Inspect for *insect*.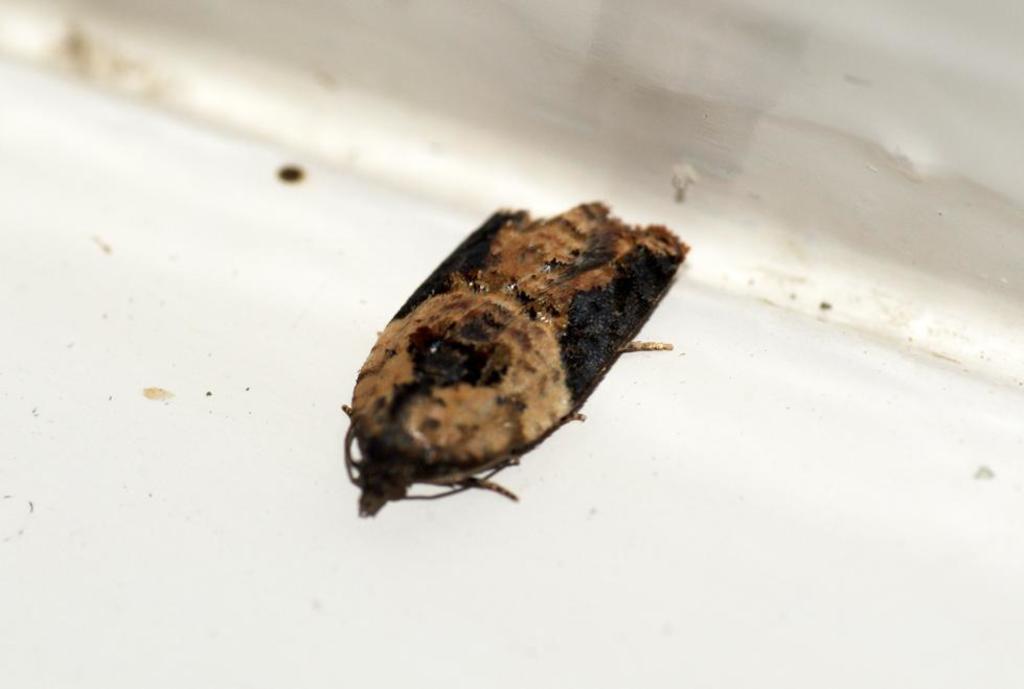
Inspection: (left=343, top=202, right=690, bottom=524).
